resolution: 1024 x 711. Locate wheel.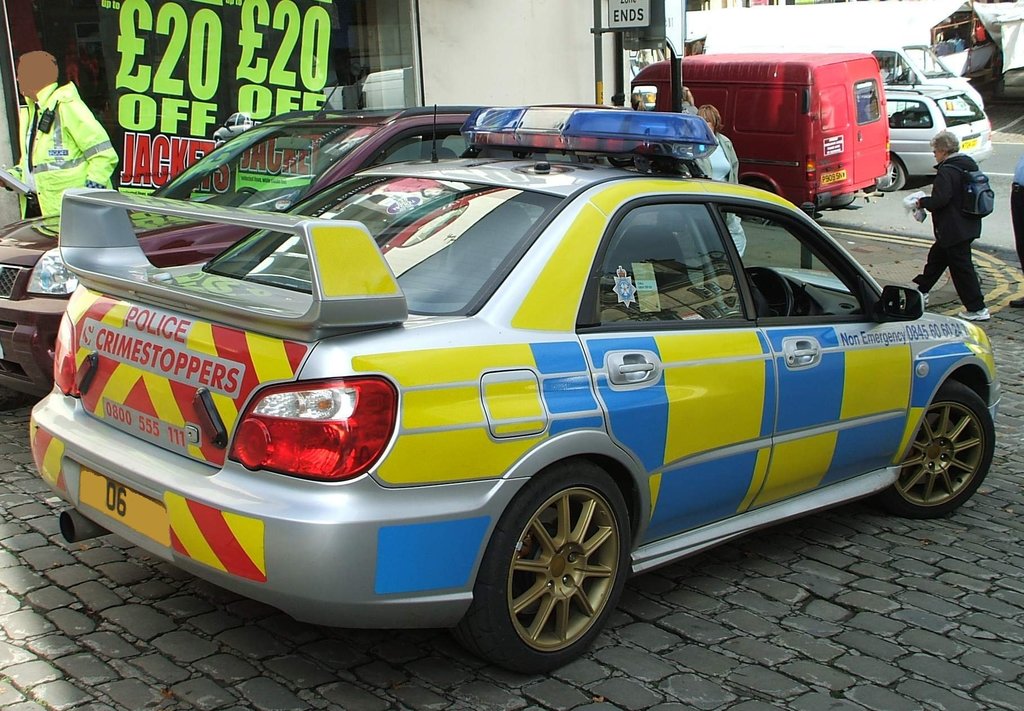
select_region(879, 379, 993, 520).
